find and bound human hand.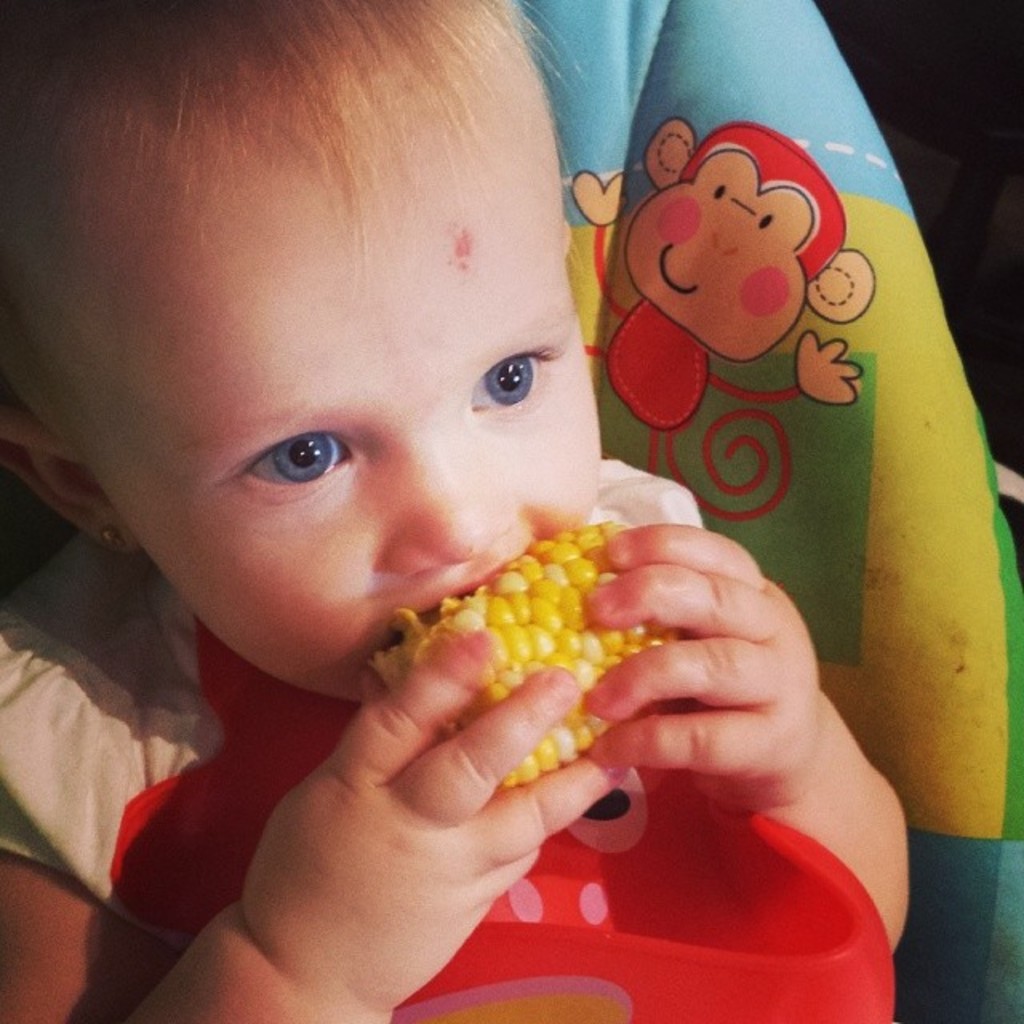
Bound: 205, 613, 662, 987.
